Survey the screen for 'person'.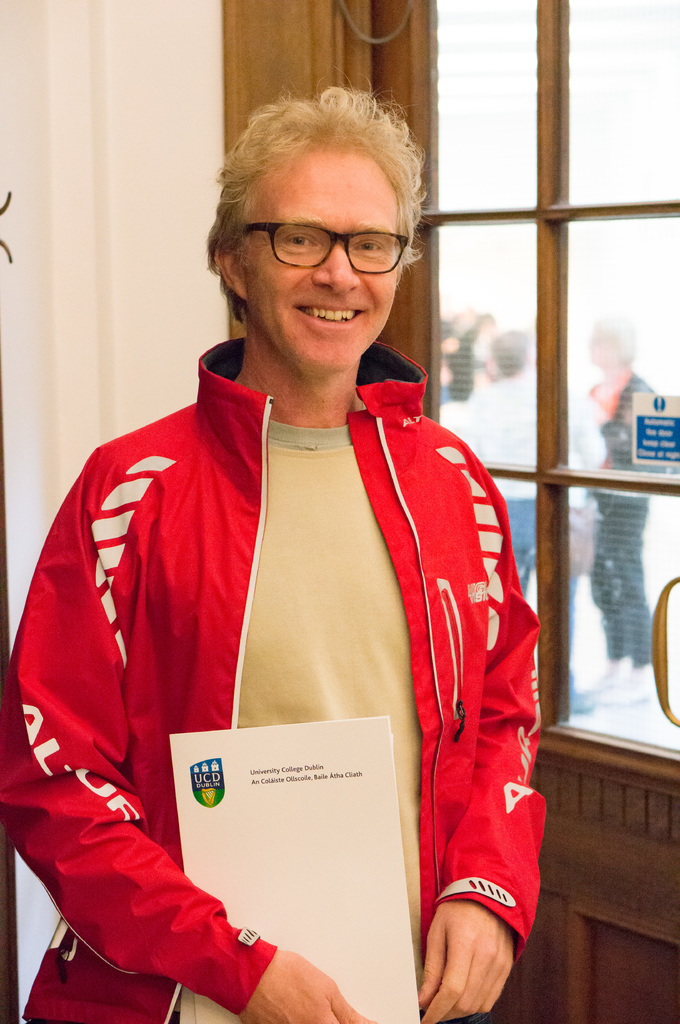
Survey found: box(37, 108, 564, 1009).
